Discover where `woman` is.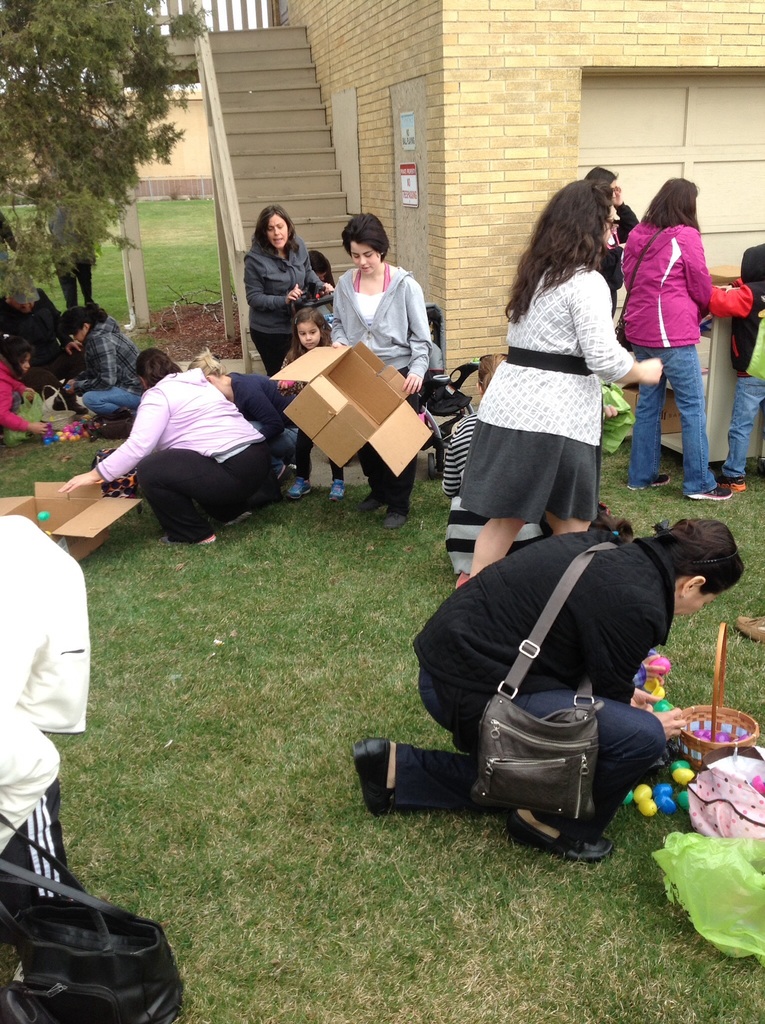
Discovered at [x1=457, y1=179, x2=664, y2=584].
